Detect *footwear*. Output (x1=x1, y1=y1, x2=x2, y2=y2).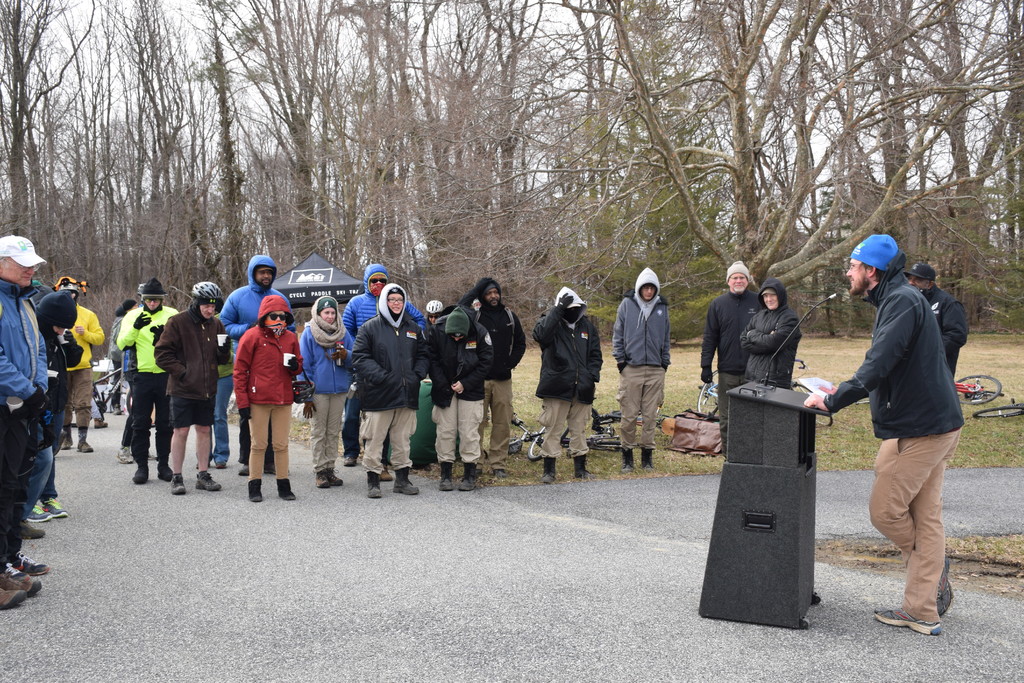
(x1=132, y1=465, x2=150, y2=483).
